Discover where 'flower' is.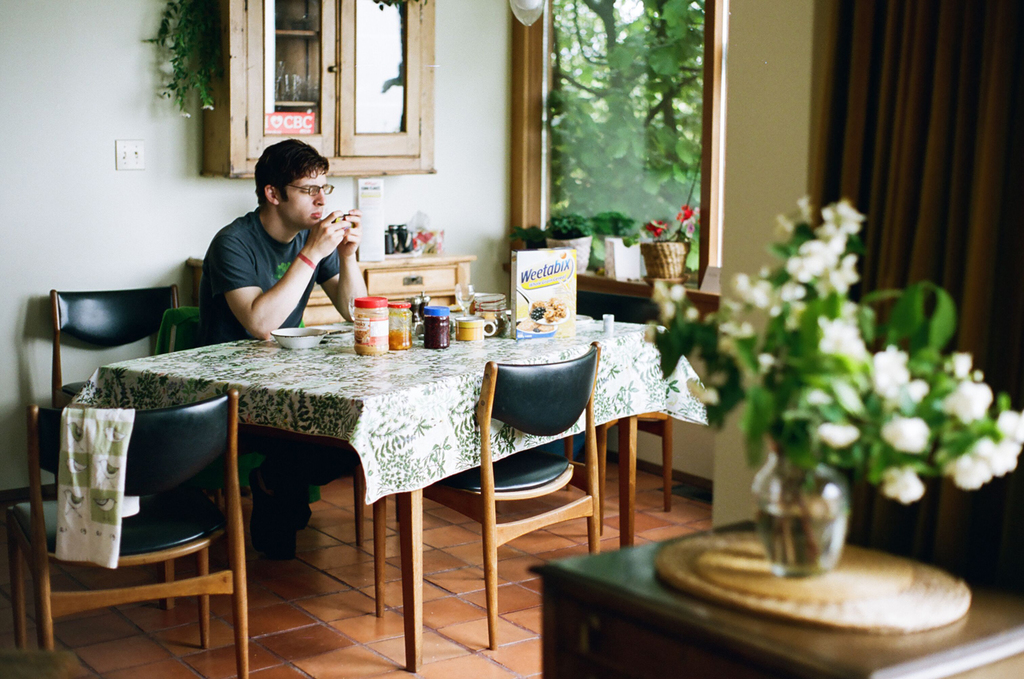
Discovered at pyautogui.locateOnScreen(641, 218, 667, 238).
